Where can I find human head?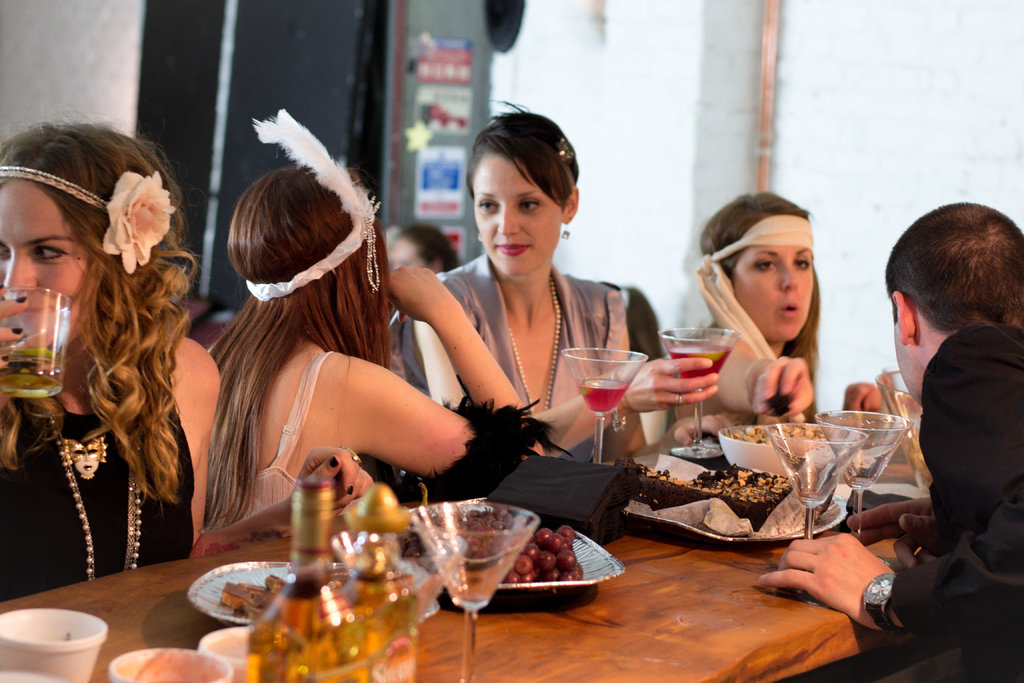
You can find it at 470, 111, 580, 281.
